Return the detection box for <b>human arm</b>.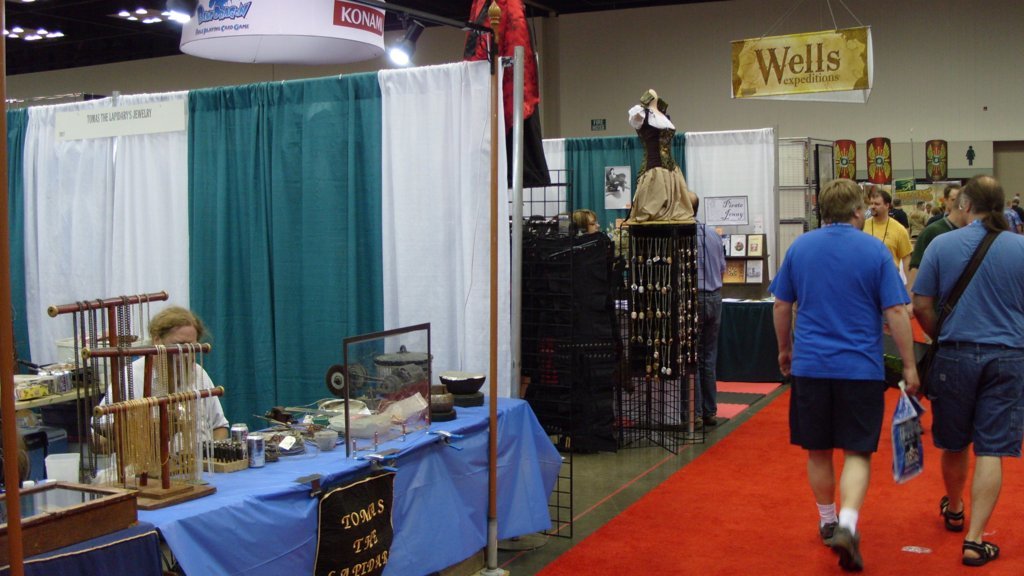
left=203, top=370, right=230, bottom=439.
